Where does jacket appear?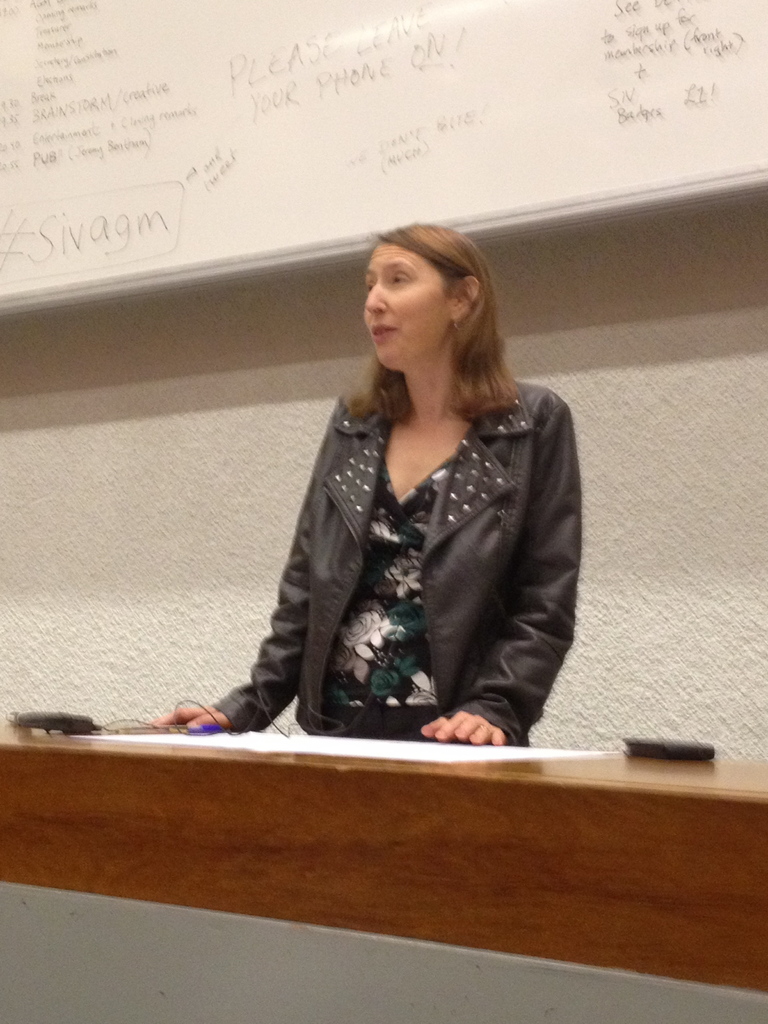
Appears at 247,365,589,713.
